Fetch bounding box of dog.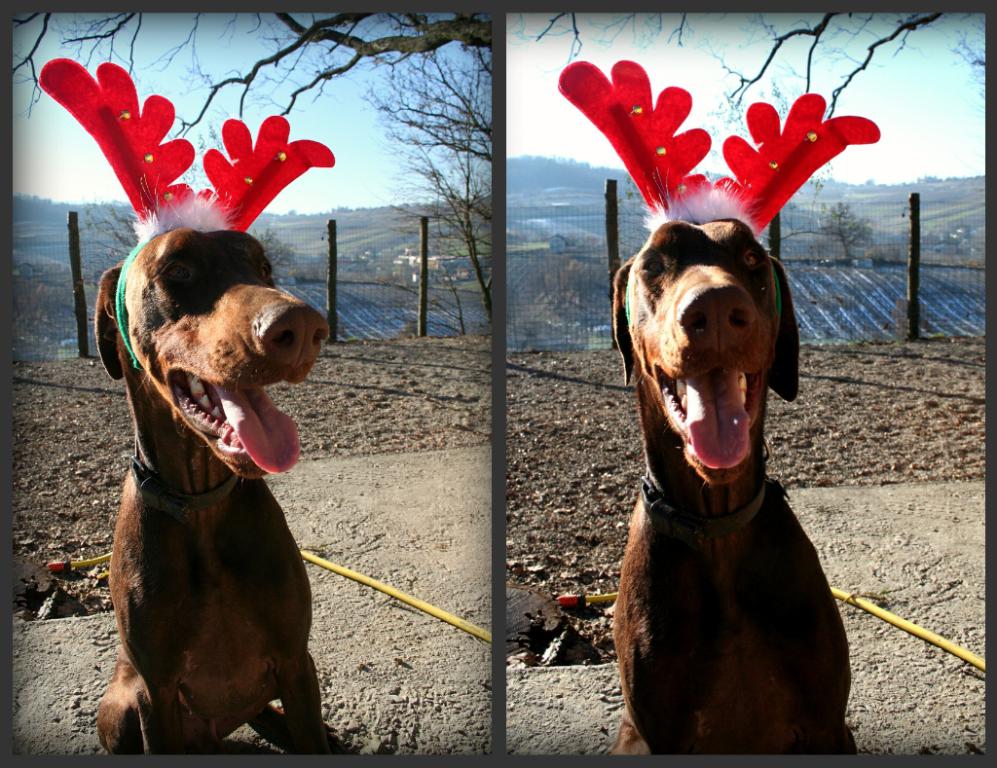
Bbox: region(93, 224, 329, 753).
